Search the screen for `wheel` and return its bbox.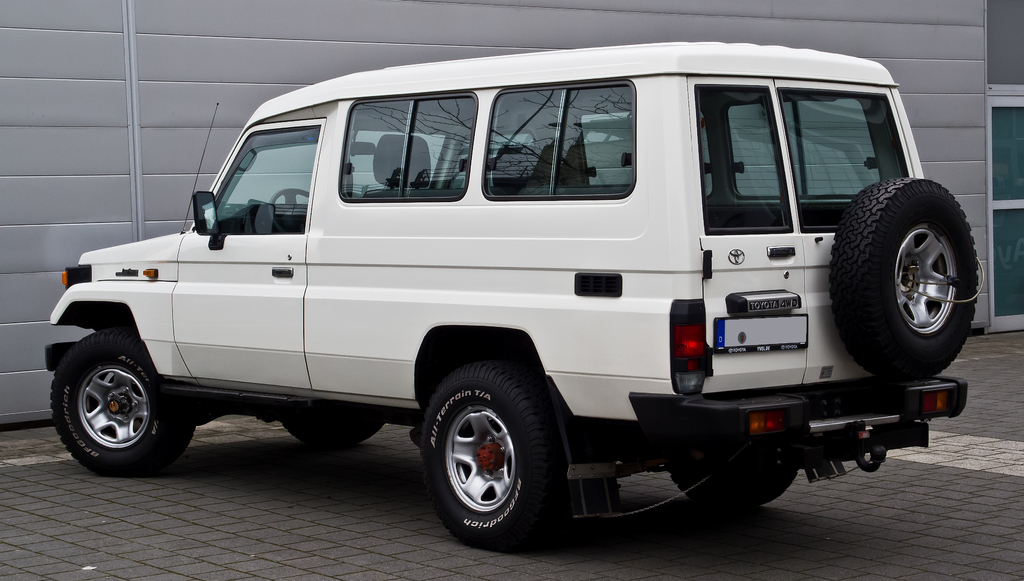
Found: 662,452,799,510.
